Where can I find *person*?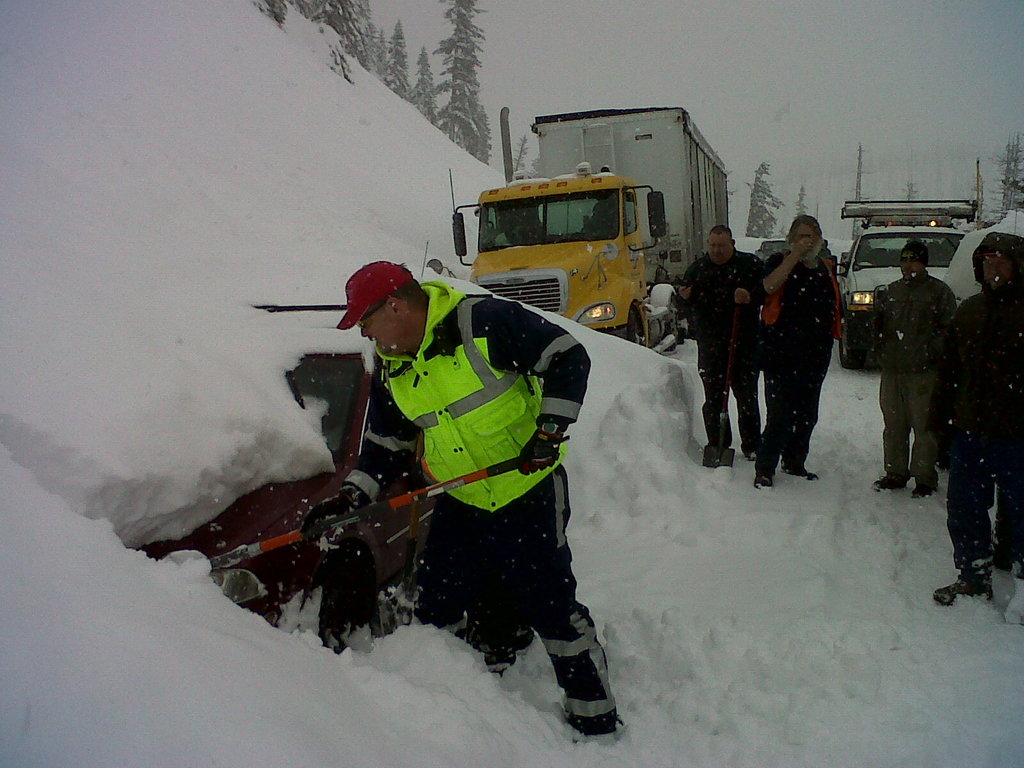
You can find it at {"x1": 243, "y1": 226, "x2": 579, "y2": 718}.
